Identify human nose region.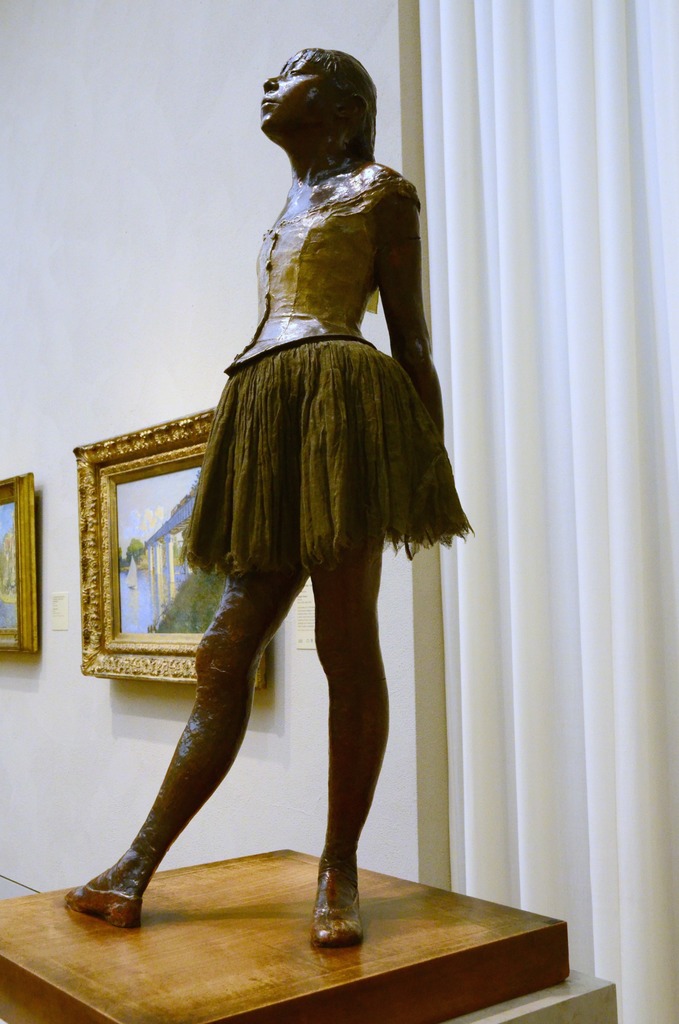
Region: {"left": 266, "top": 70, "right": 286, "bottom": 84}.
